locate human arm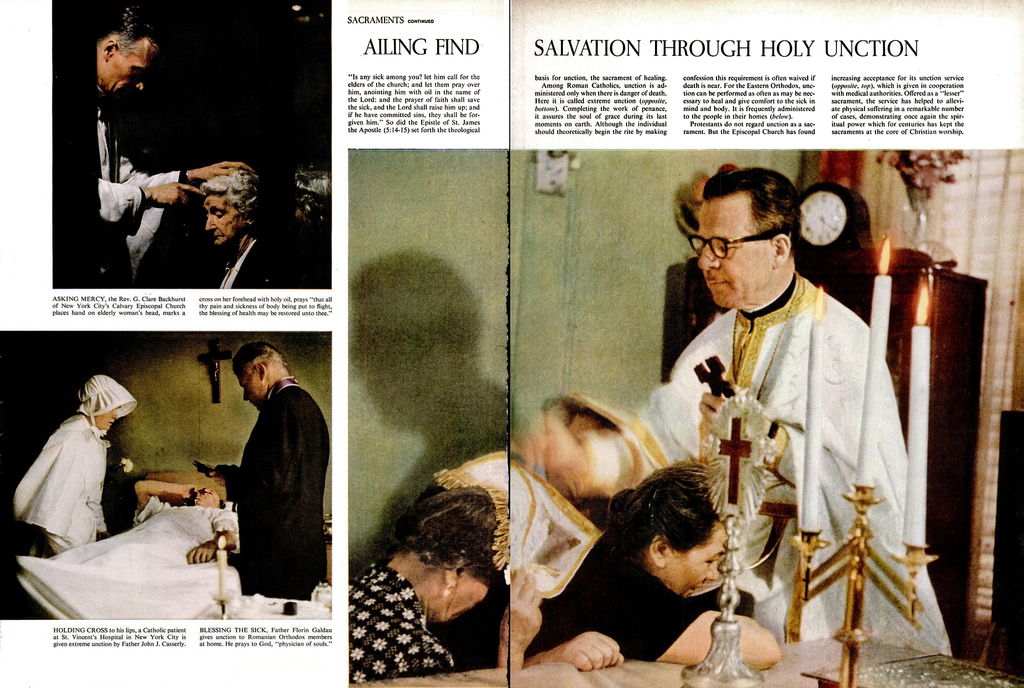
503, 343, 691, 502
